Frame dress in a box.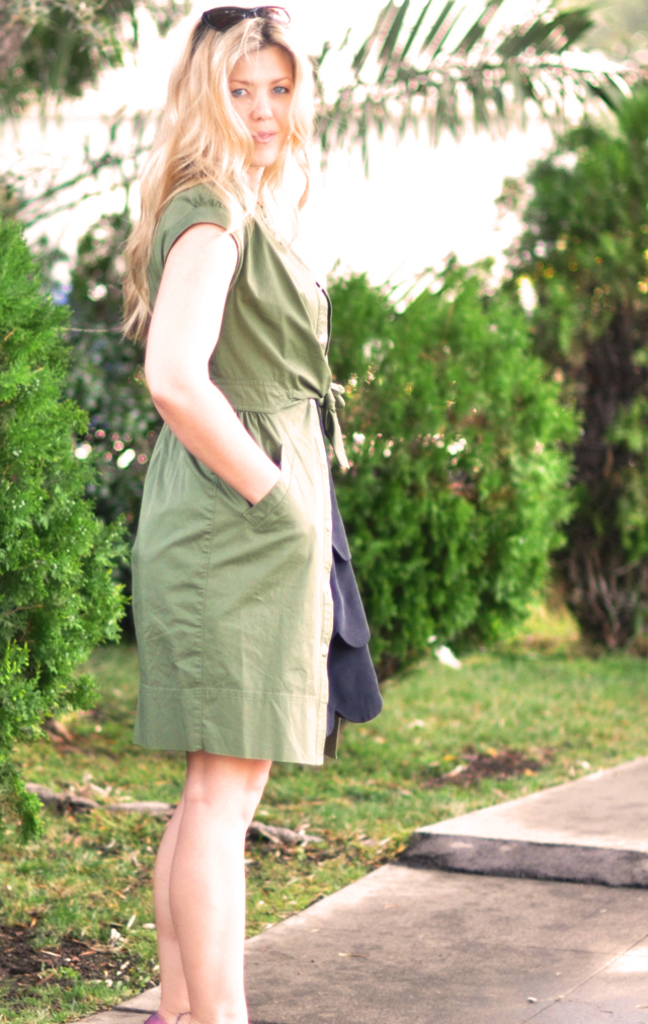
crop(123, 157, 332, 768).
